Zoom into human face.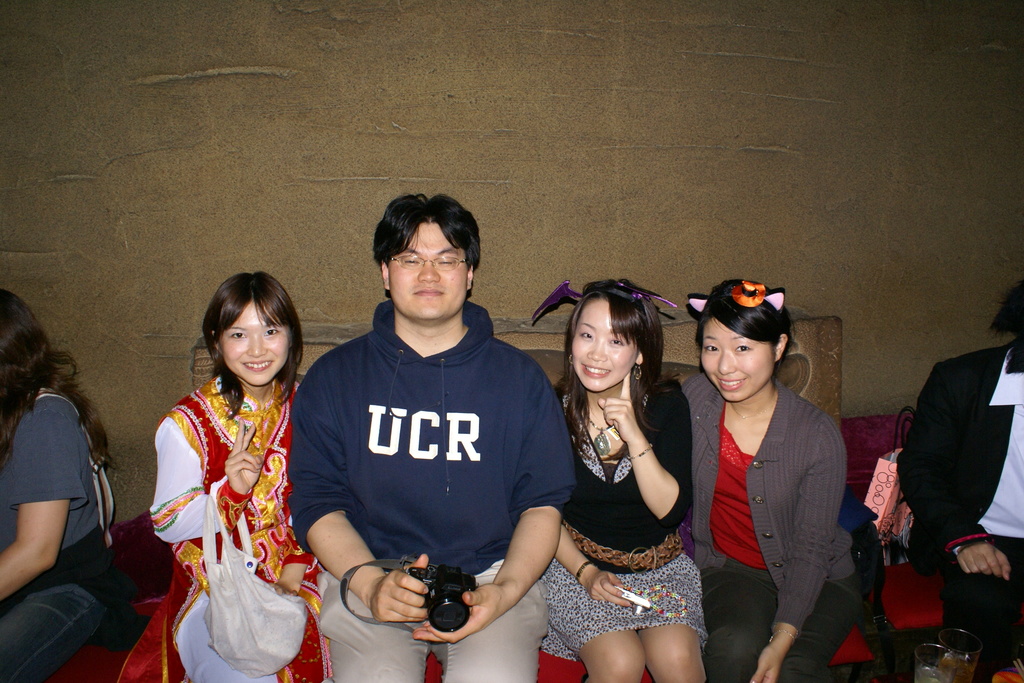
Zoom target: <box>696,315,783,402</box>.
